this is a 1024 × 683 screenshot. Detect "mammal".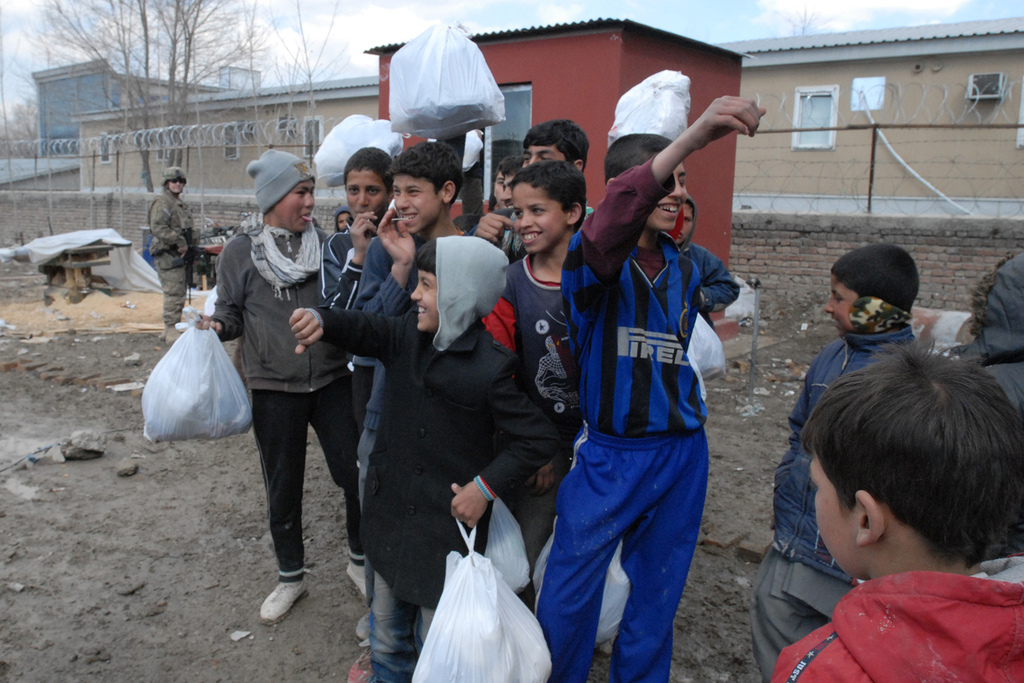
BBox(536, 92, 767, 682).
